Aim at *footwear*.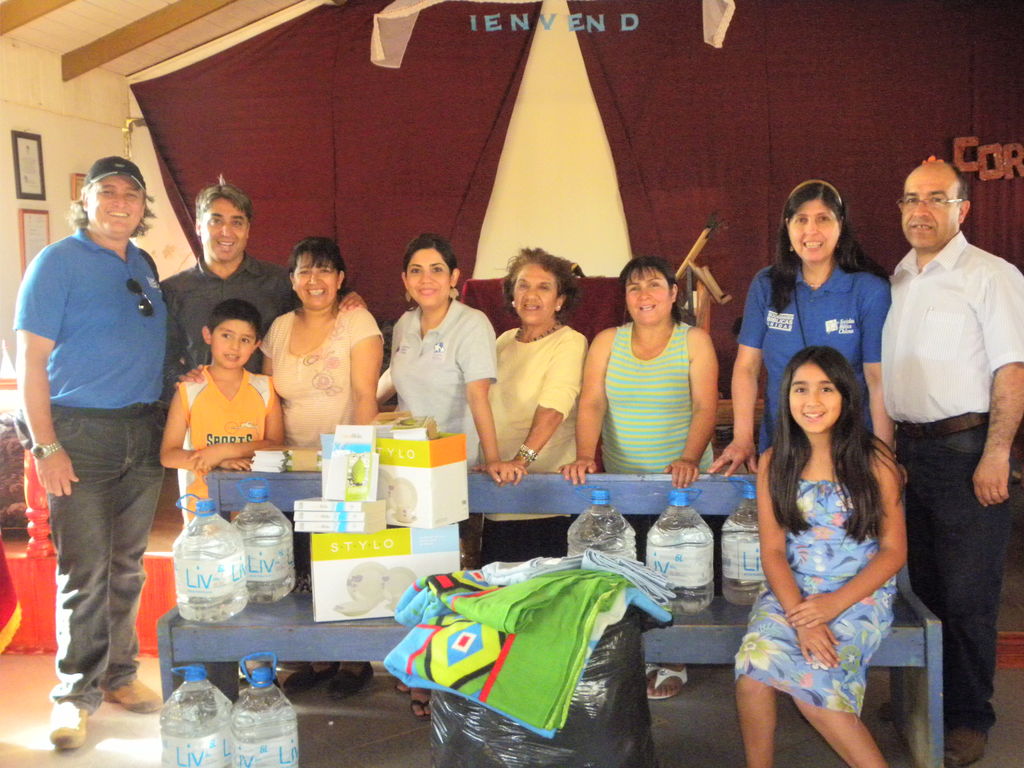
Aimed at {"left": 648, "top": 663, "right": 688, "bottom": 705}.
